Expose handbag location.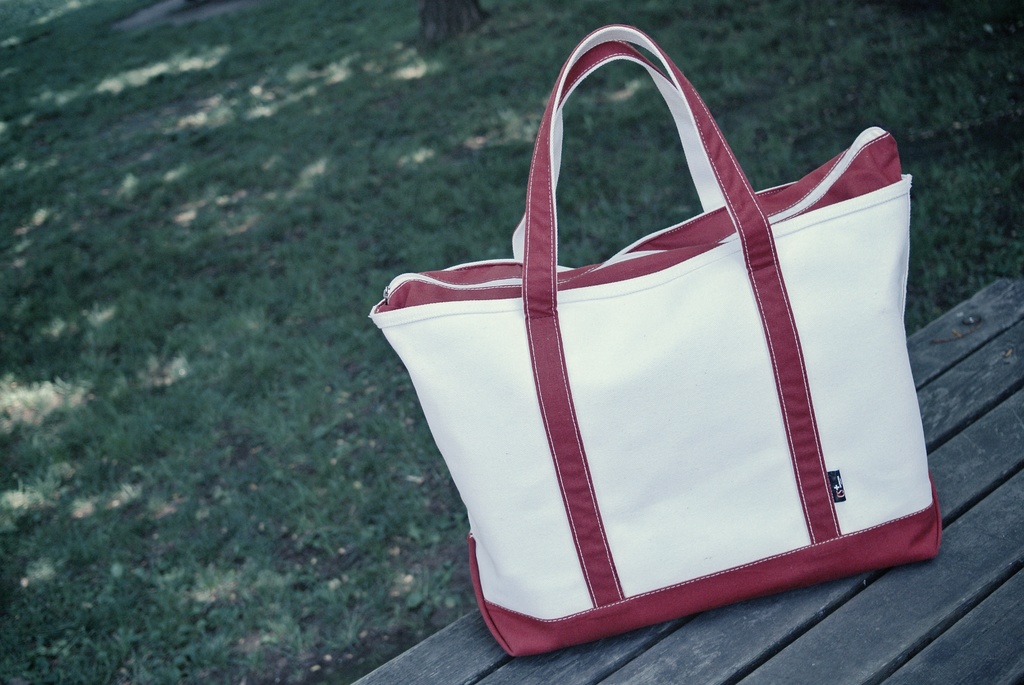
Exposed at Rect(369, 24, 947, 665).
